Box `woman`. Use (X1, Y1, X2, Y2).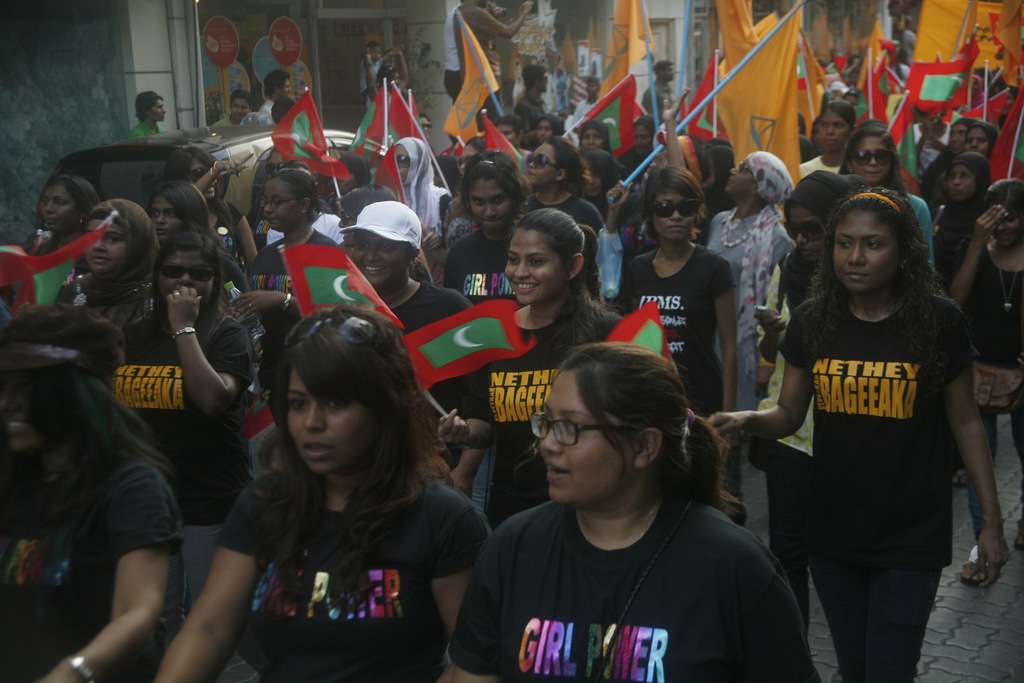
(385, 135, 447, 241).
